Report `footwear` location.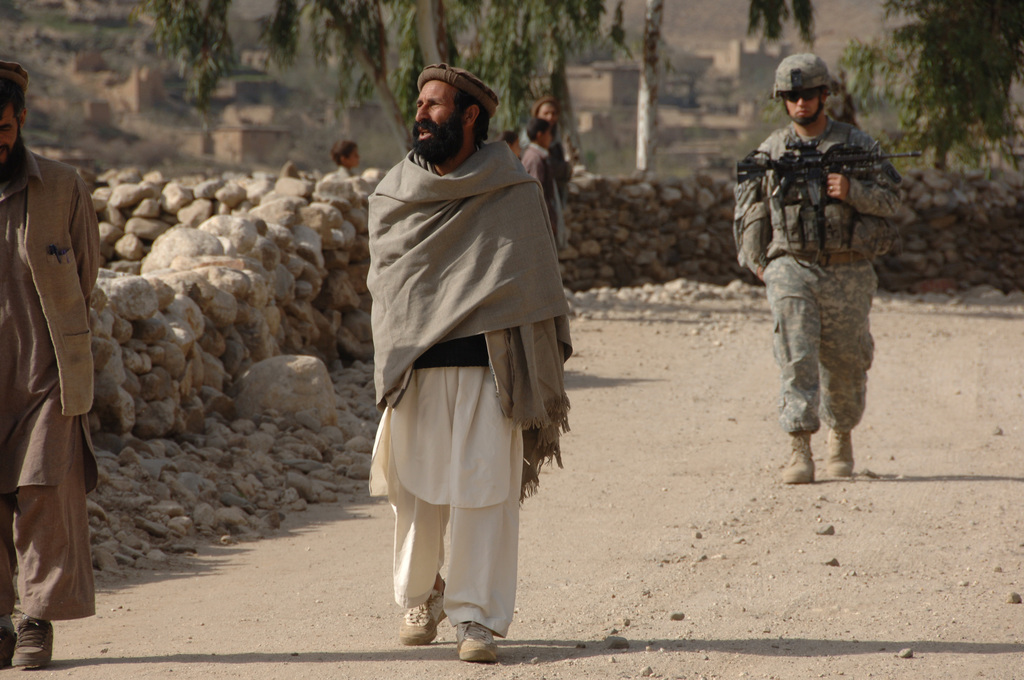
Report: [x1=13, y1=614, x2=53, y2=669].
